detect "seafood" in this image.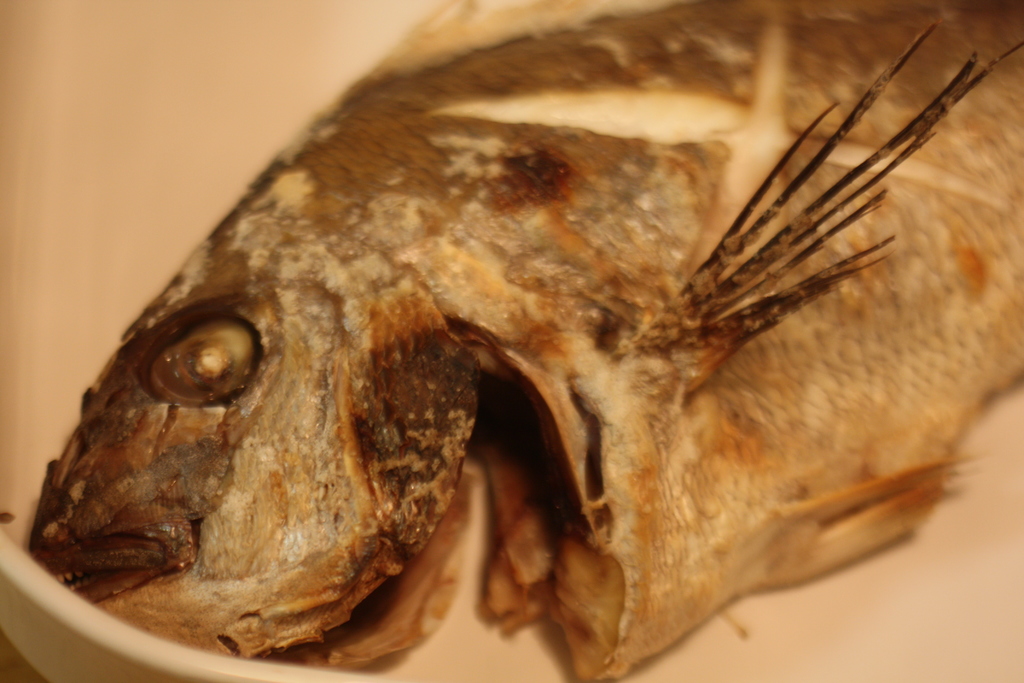
Detection: select_region(27, 0, 1023, 682).
